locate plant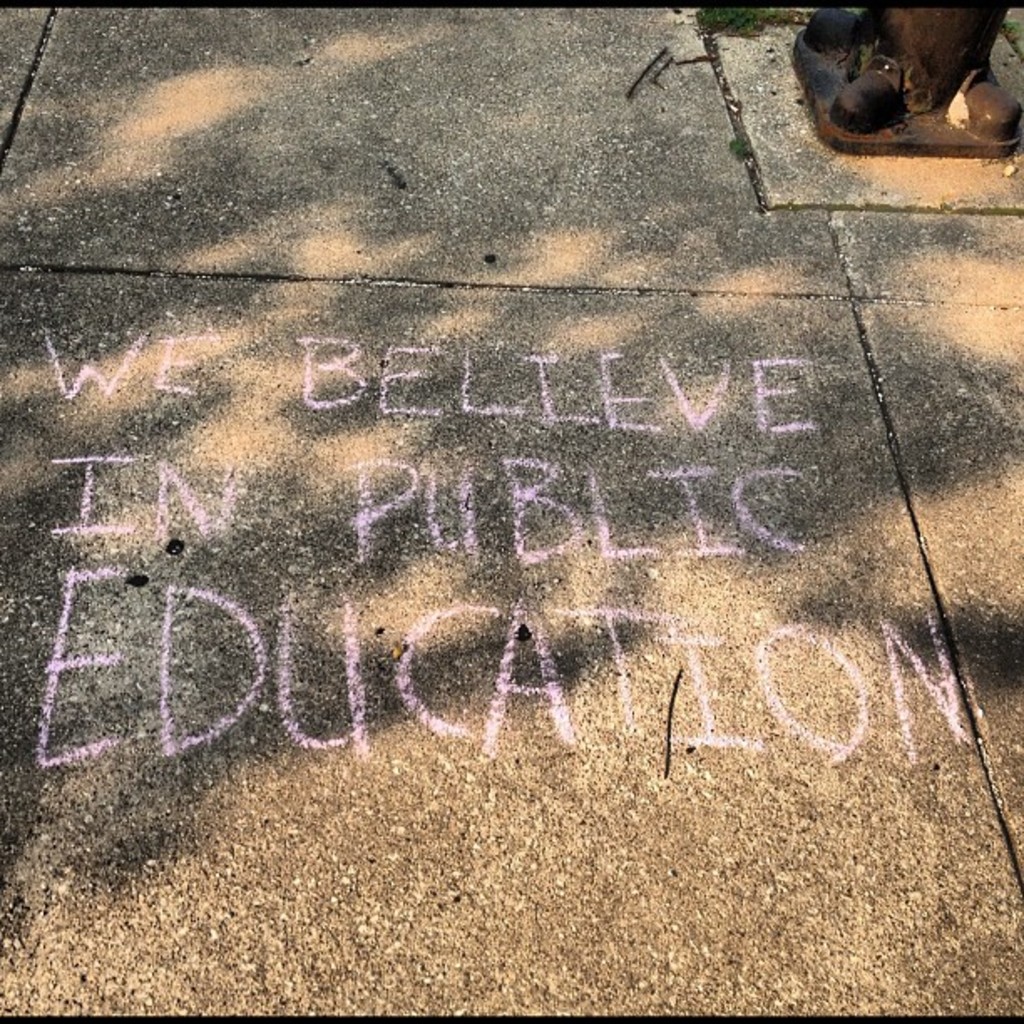
bbox(691, 0, 783, 42)
